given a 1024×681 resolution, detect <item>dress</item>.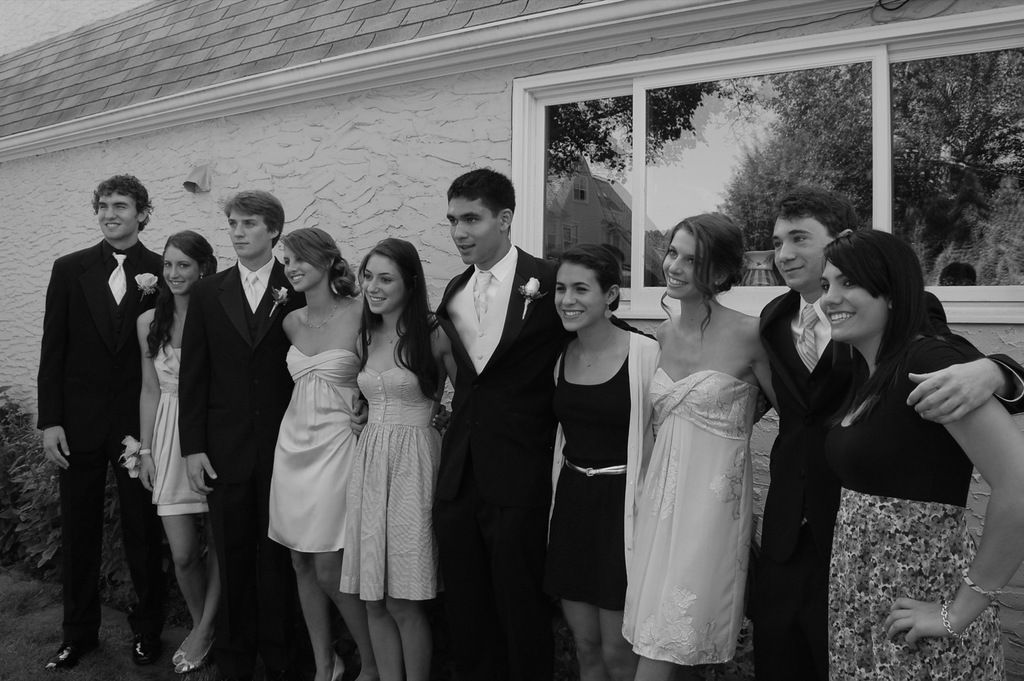
bbox=[622, 385, 766, 666].
